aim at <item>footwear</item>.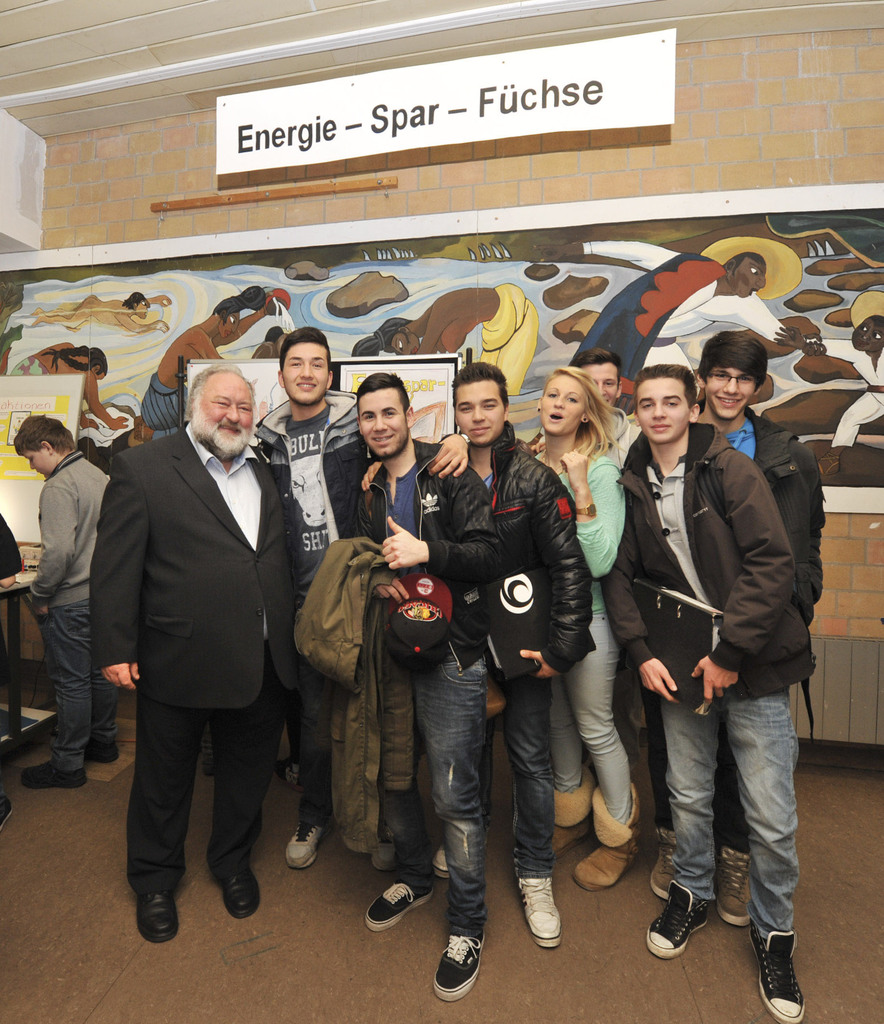
Aimed at <box>750,922,805,1023</box>.
